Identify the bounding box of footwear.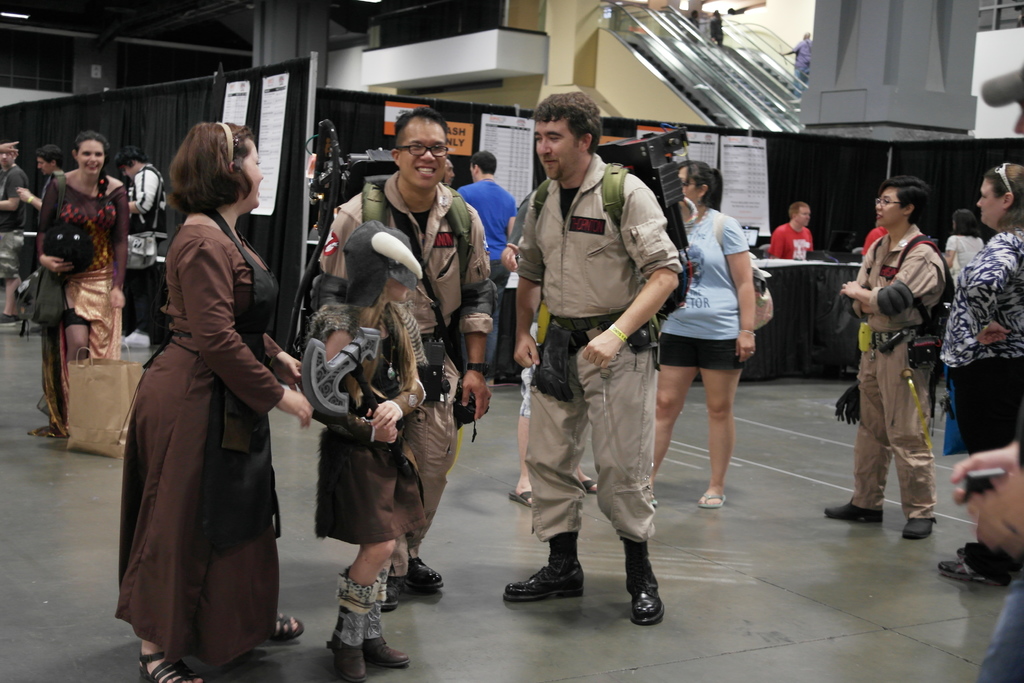
{"x1": 383, "y1": 581, "x2": 394, "y2": 614}.
